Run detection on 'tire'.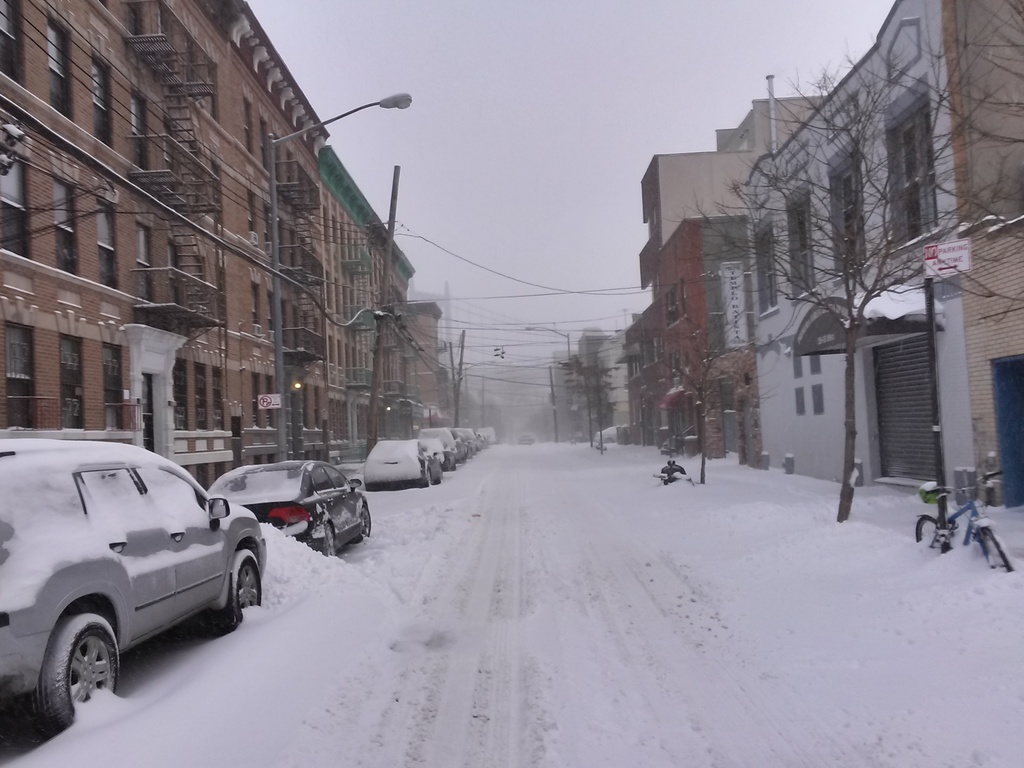
Result: {"x1": 913, "y1": 513, "x2": 951, "y2": 555}.
